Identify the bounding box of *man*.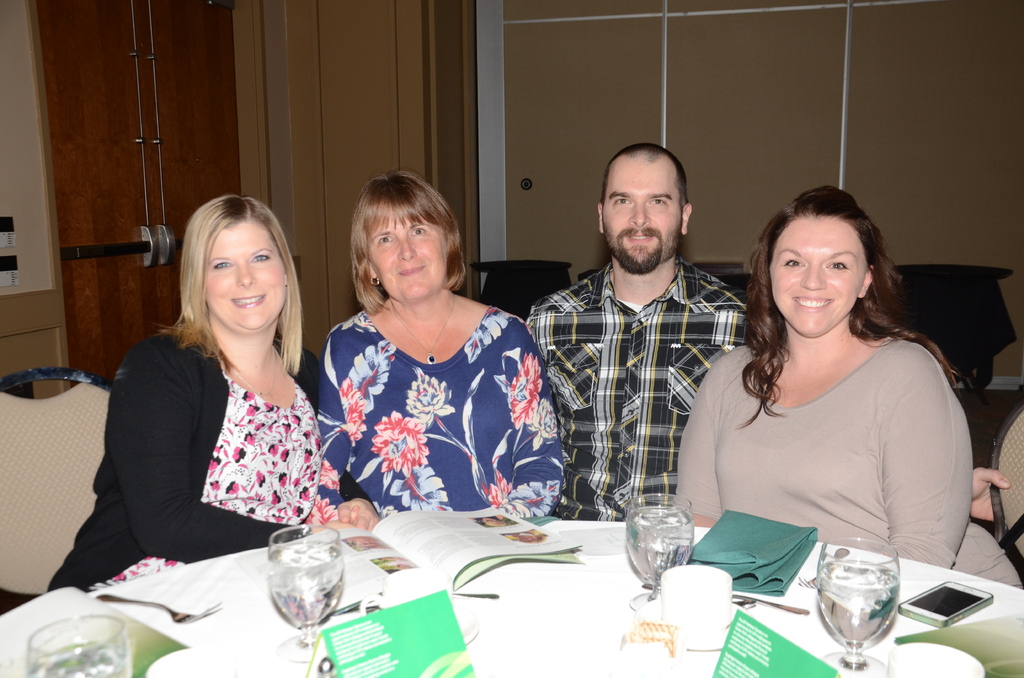
523:139:1009:521.
